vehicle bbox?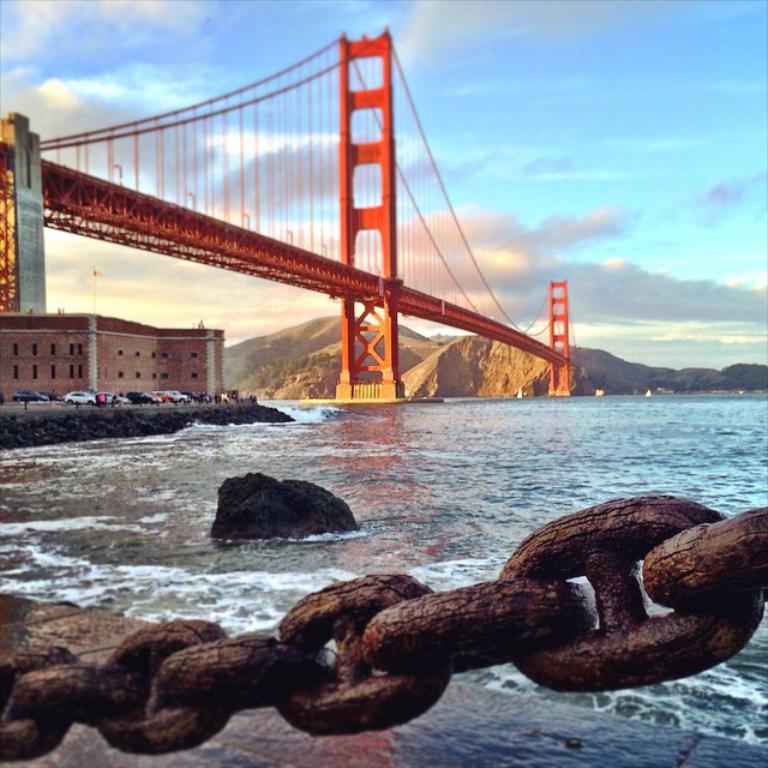
(151,392,172,401)
